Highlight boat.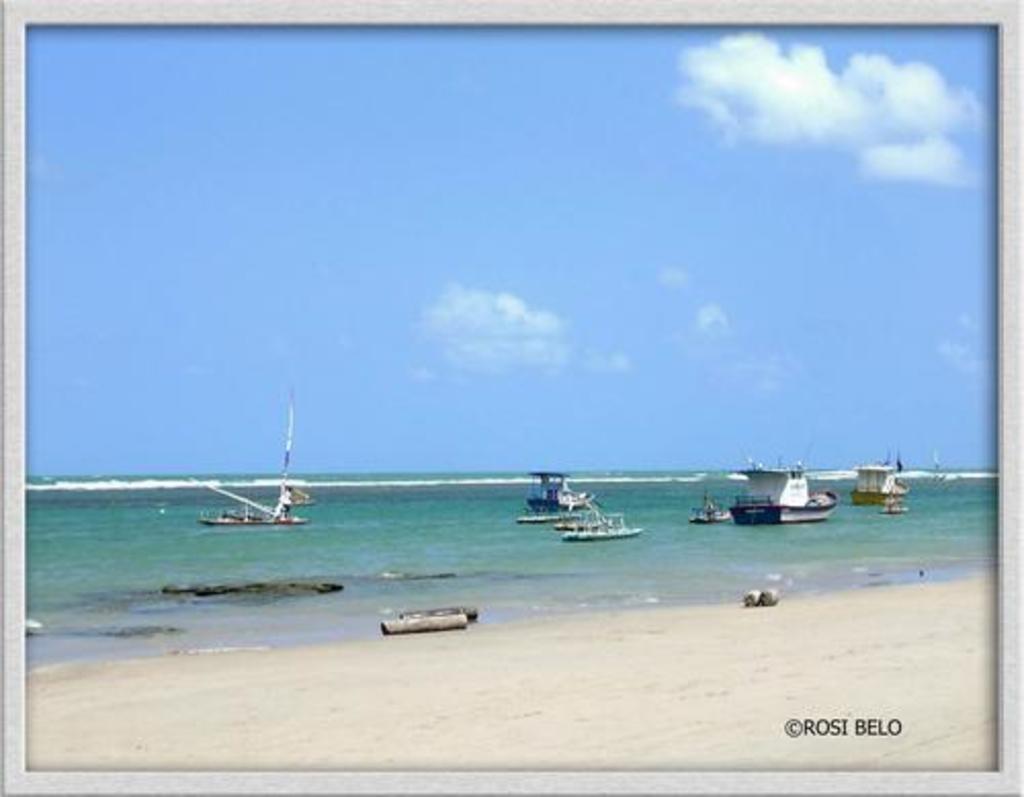
Highlighted region: region(850, 463, 907, 506).
